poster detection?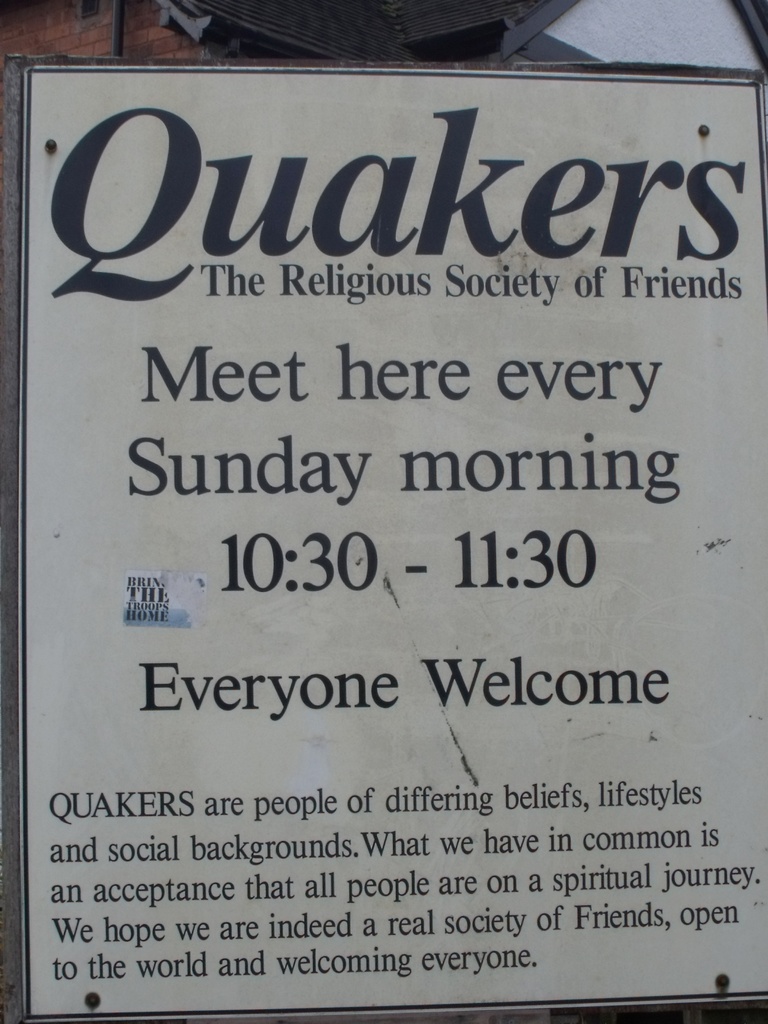
{"left": 17, "top": 64, "right": 767, "bottom": 1020}
